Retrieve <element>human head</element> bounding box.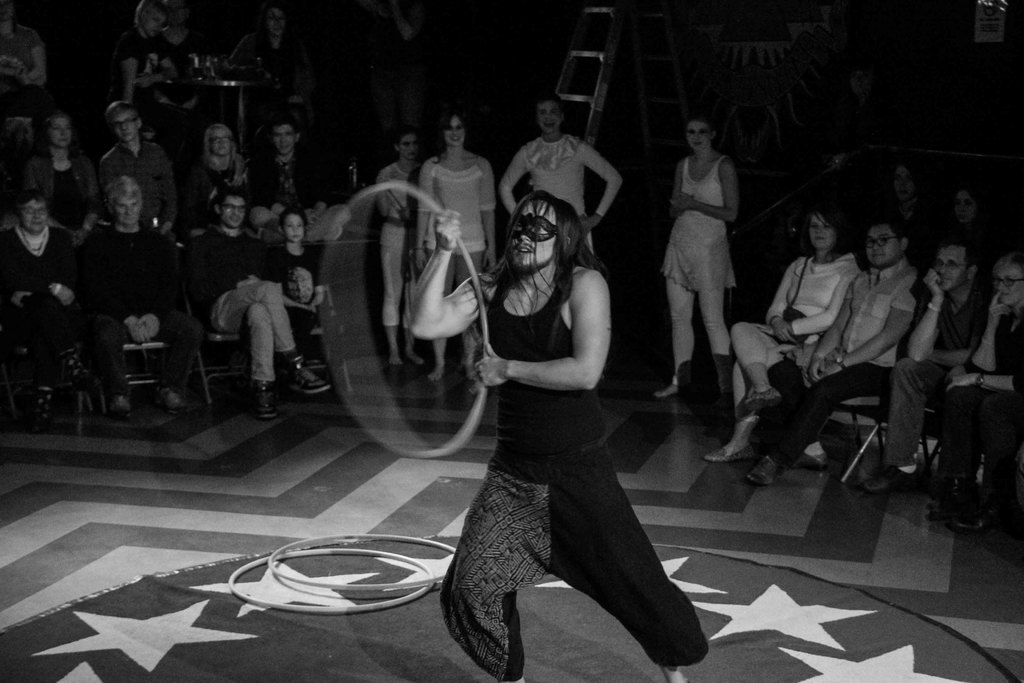
Bounding box: bbox=[681, 115, 717, 153].
